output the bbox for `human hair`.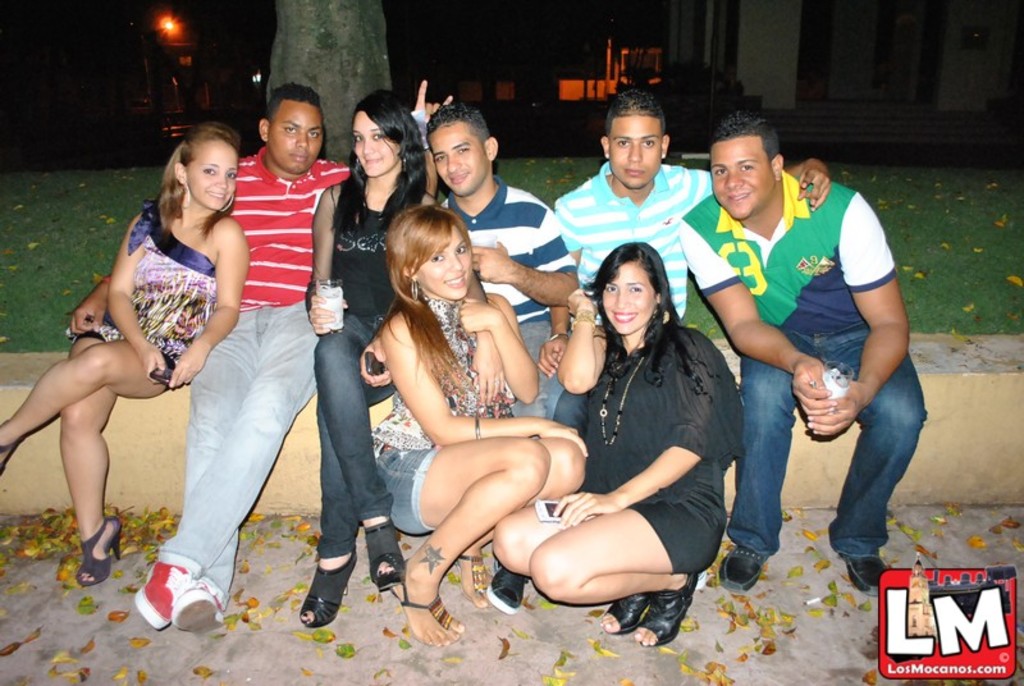
pyautogui.locateOnScreen(607, 88, 667, 150).
